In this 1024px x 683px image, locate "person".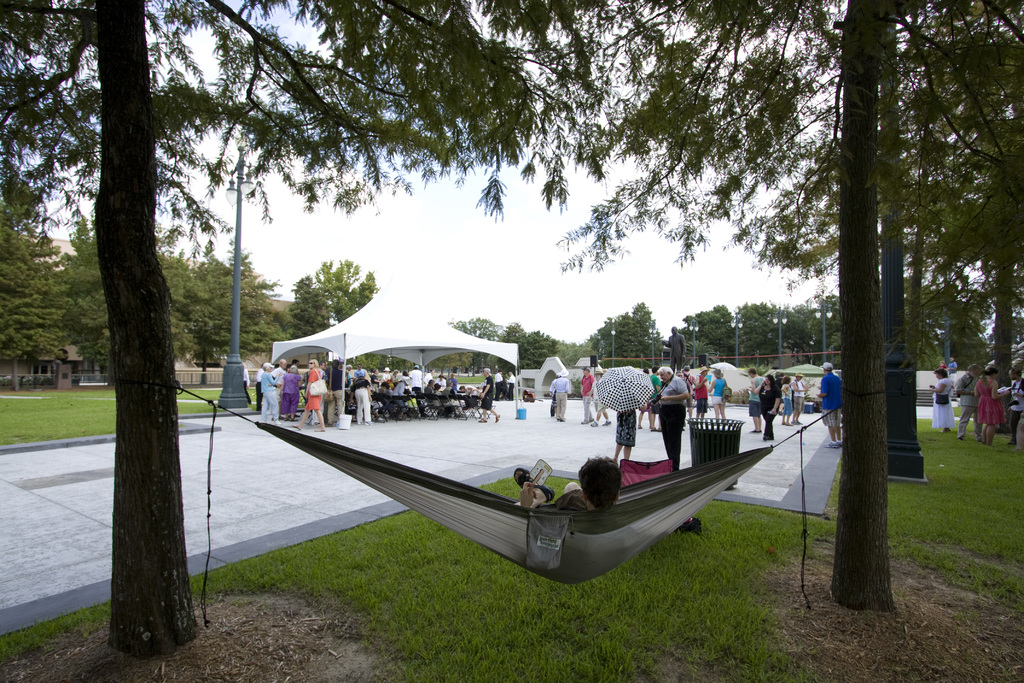
Bounding box: 292 358 323 432.
